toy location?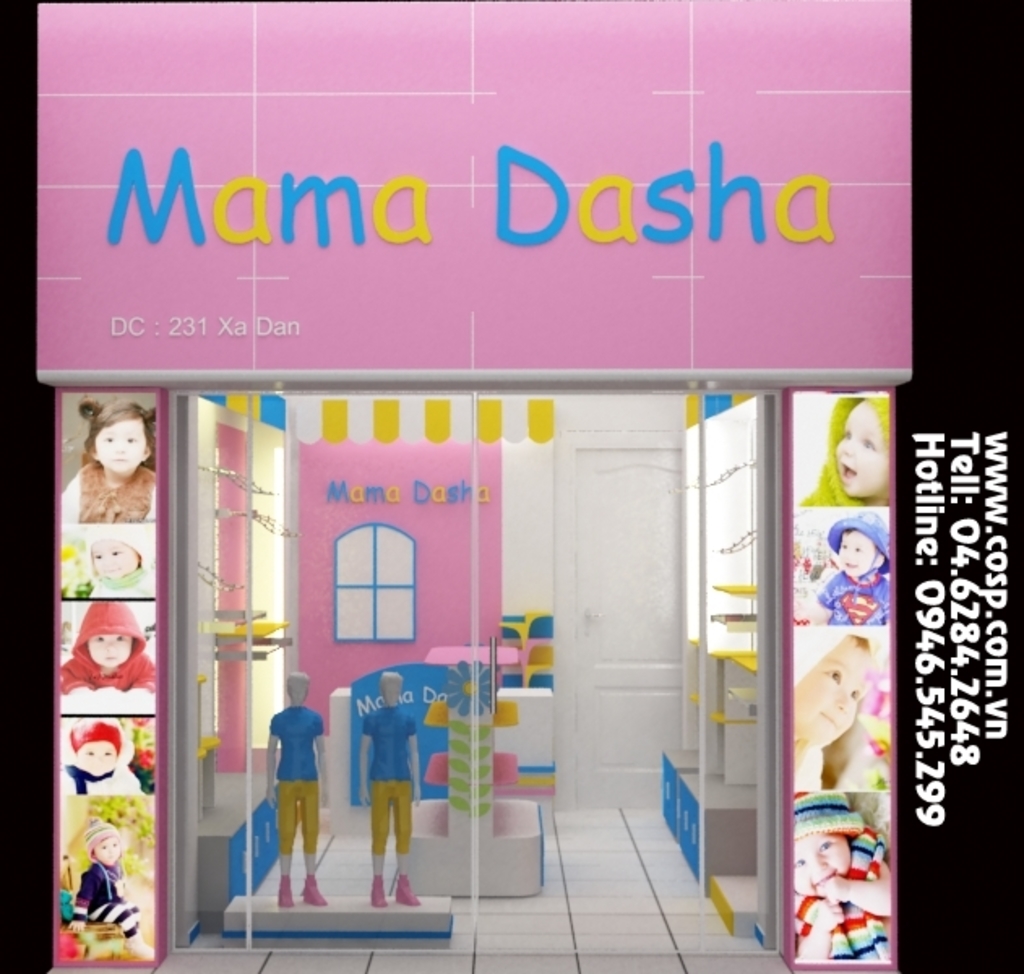
BBox(266, 674, 328, 906)
